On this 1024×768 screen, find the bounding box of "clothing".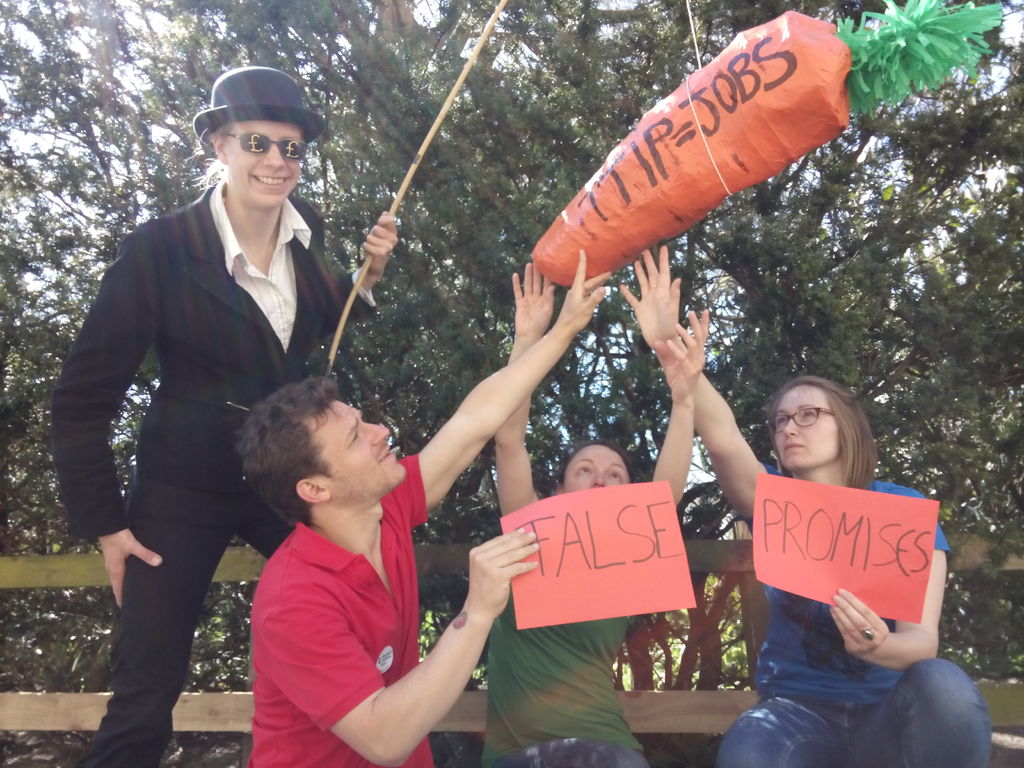
Bounding box: rect(47, 177, 376, 766).
